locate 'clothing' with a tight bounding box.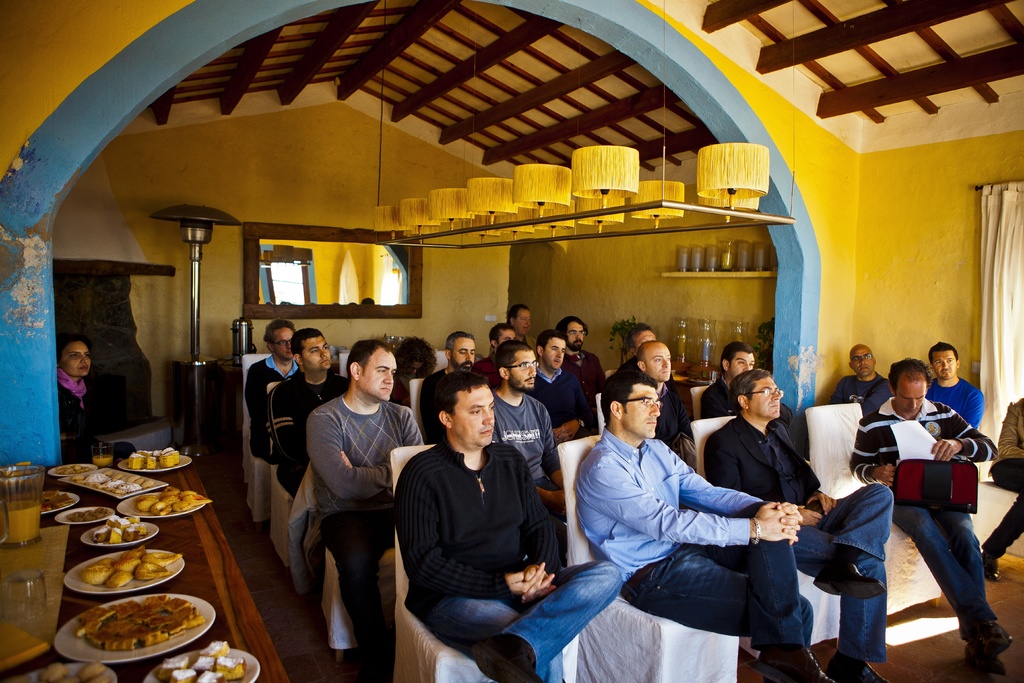
bbox=(469, 353, 504, 389).
